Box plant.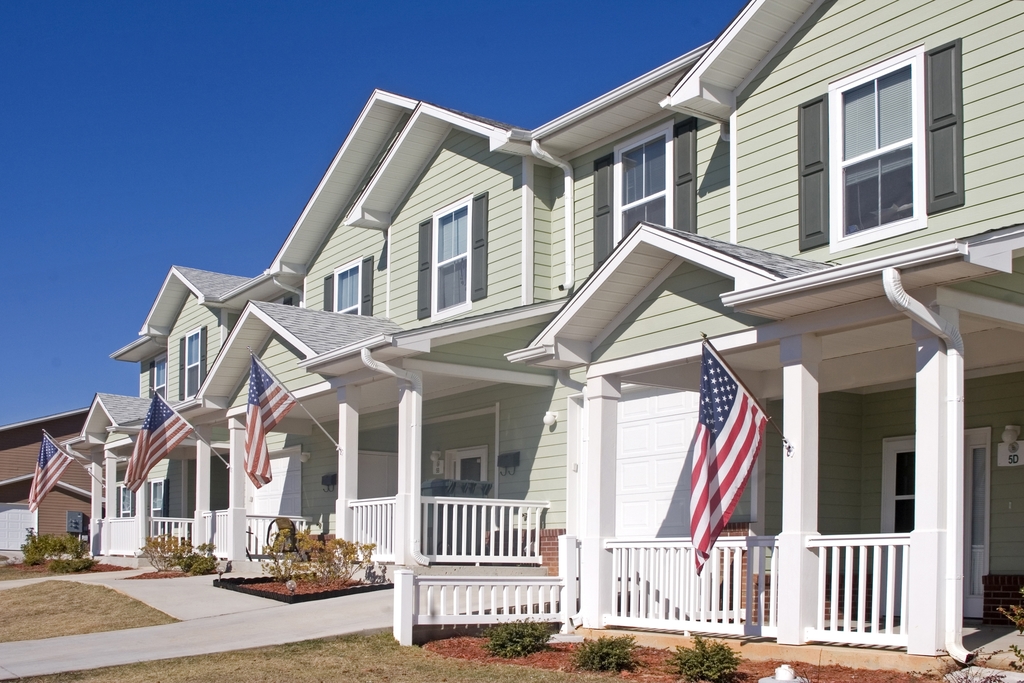
<region>0, 625, 618, 682</region>.
